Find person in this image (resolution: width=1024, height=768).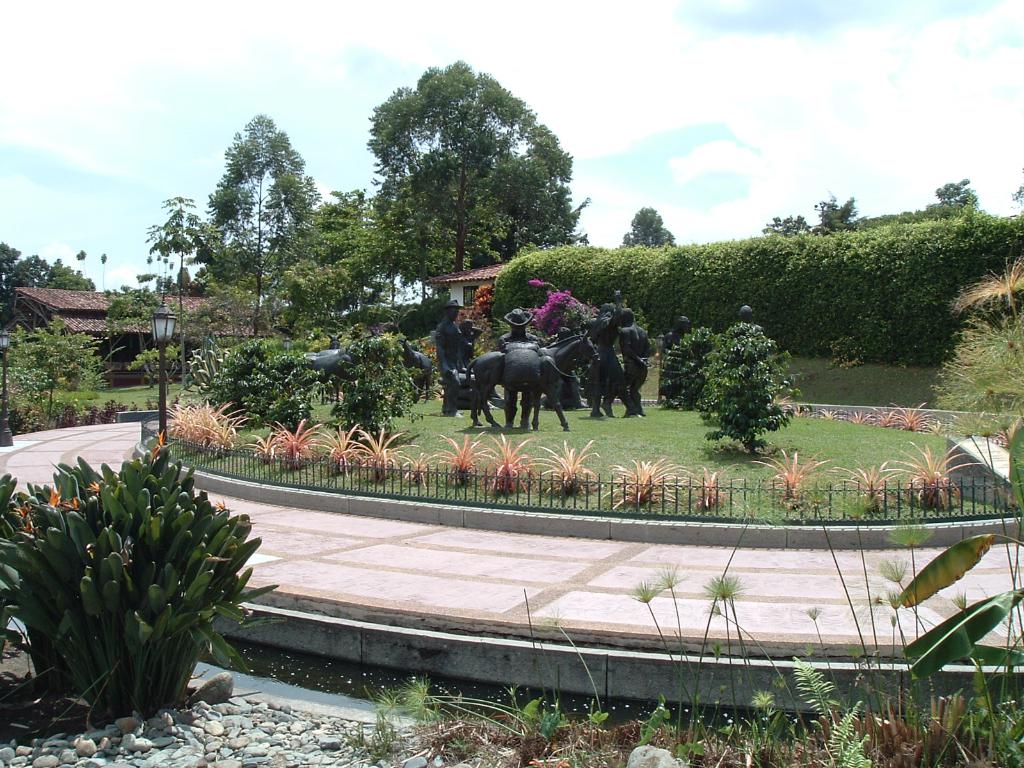
[738,305,768,355].
